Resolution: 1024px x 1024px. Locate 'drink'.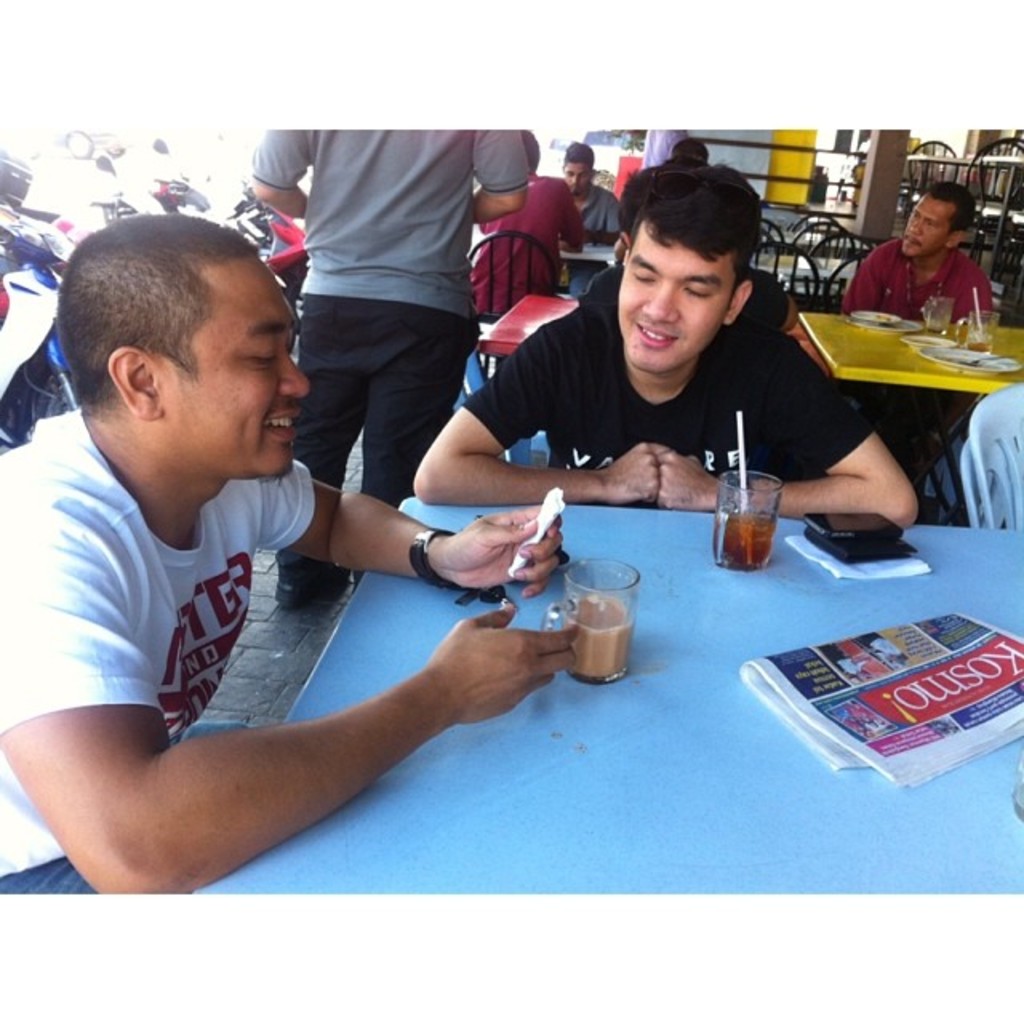
(578, 594, 638, 680).
